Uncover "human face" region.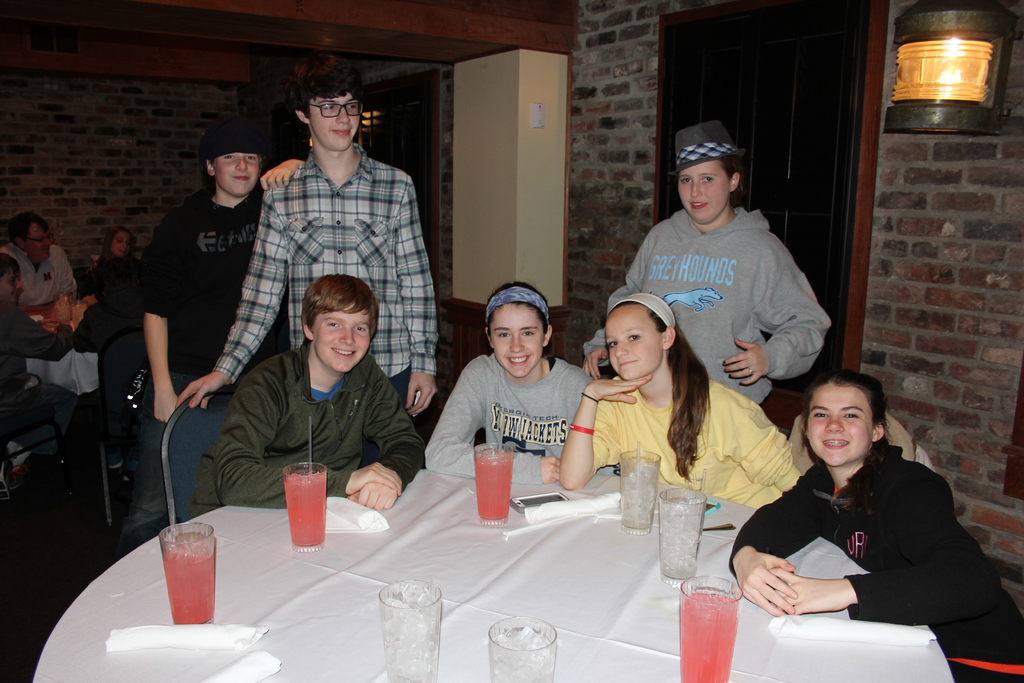
Uncovered: [x1=312, y1=97, x2=358, y2=151].
